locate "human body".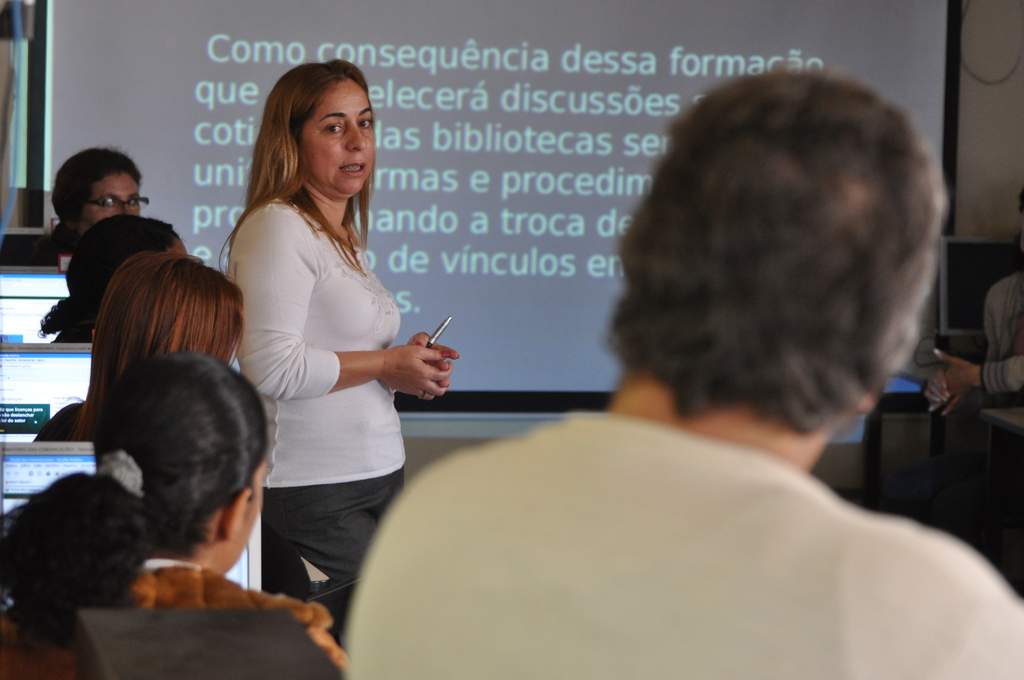
Bounding box: (354,408,1023,679).
